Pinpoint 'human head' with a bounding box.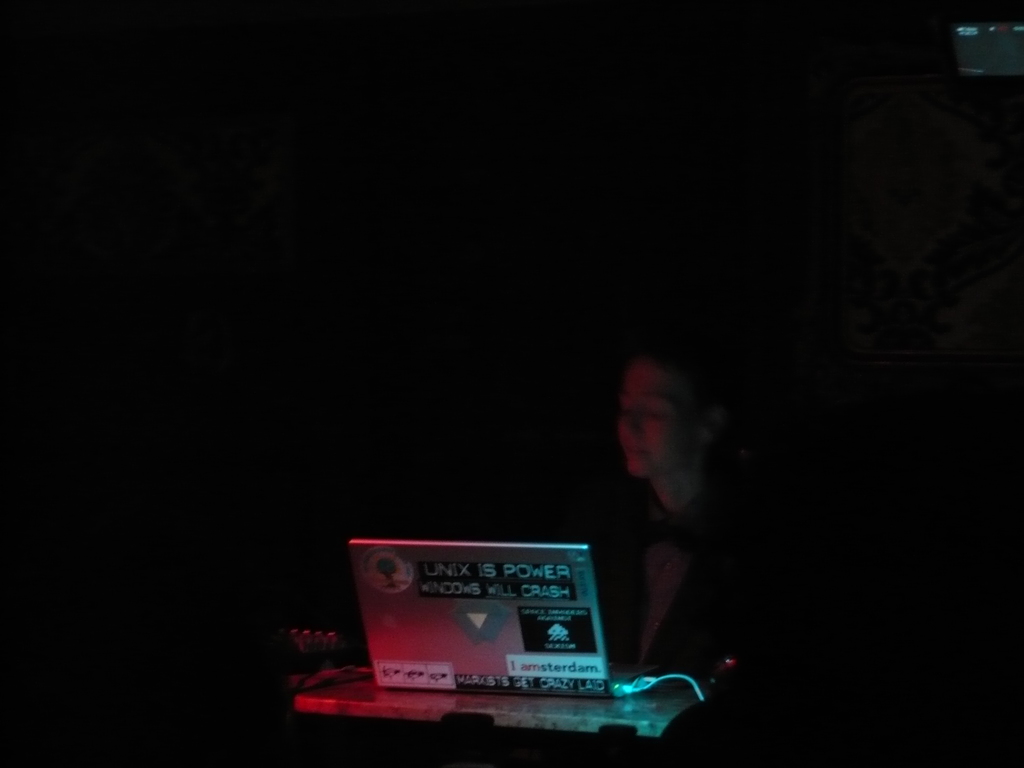
region(603, 346, 723, 510).
